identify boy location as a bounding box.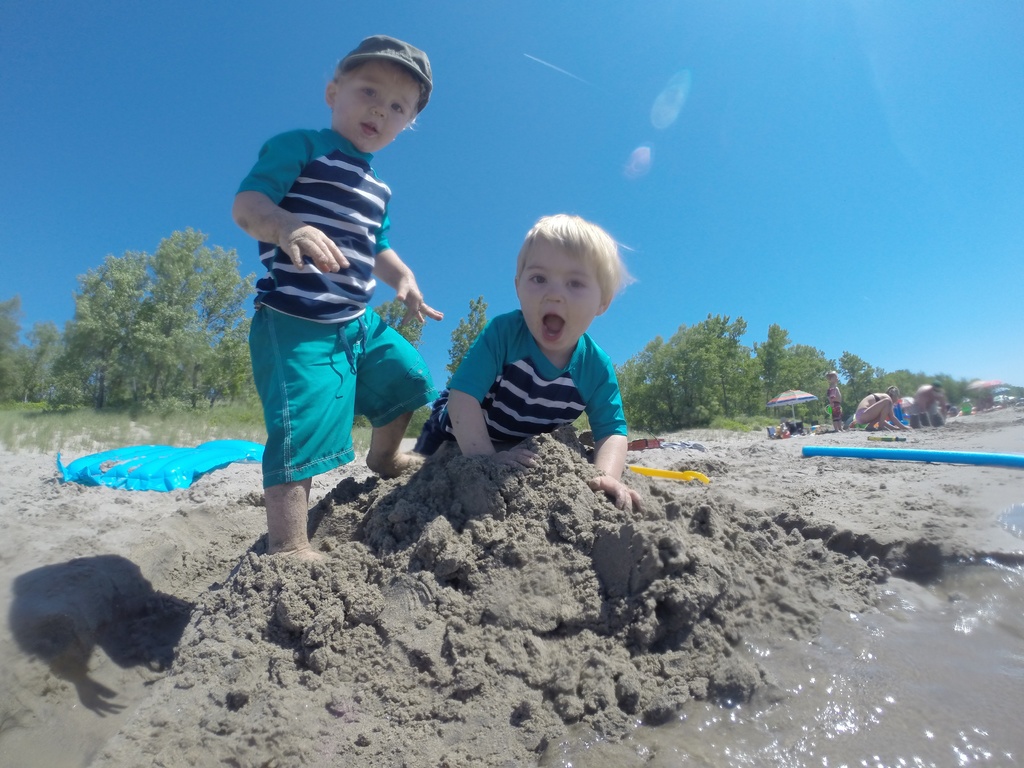
211, 70, 455, 556.
